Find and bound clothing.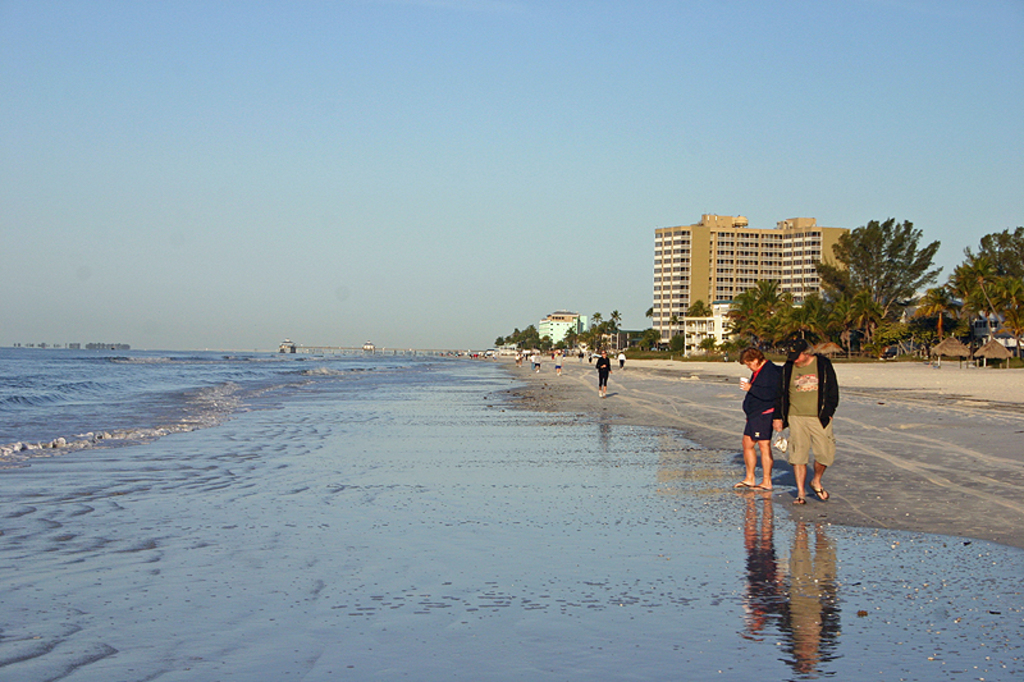
Bound: {"x1": 617, "y1": 353, "x2": 625, "y2": 369}.
